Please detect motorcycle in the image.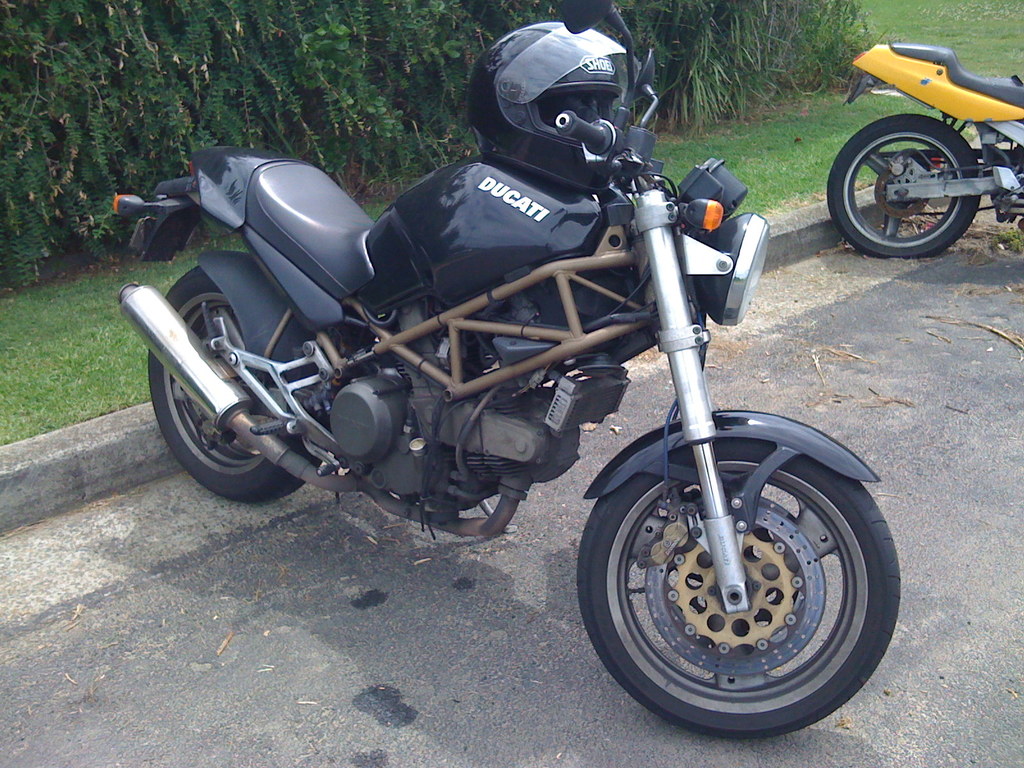
rect(113, 0, 898, 741).
